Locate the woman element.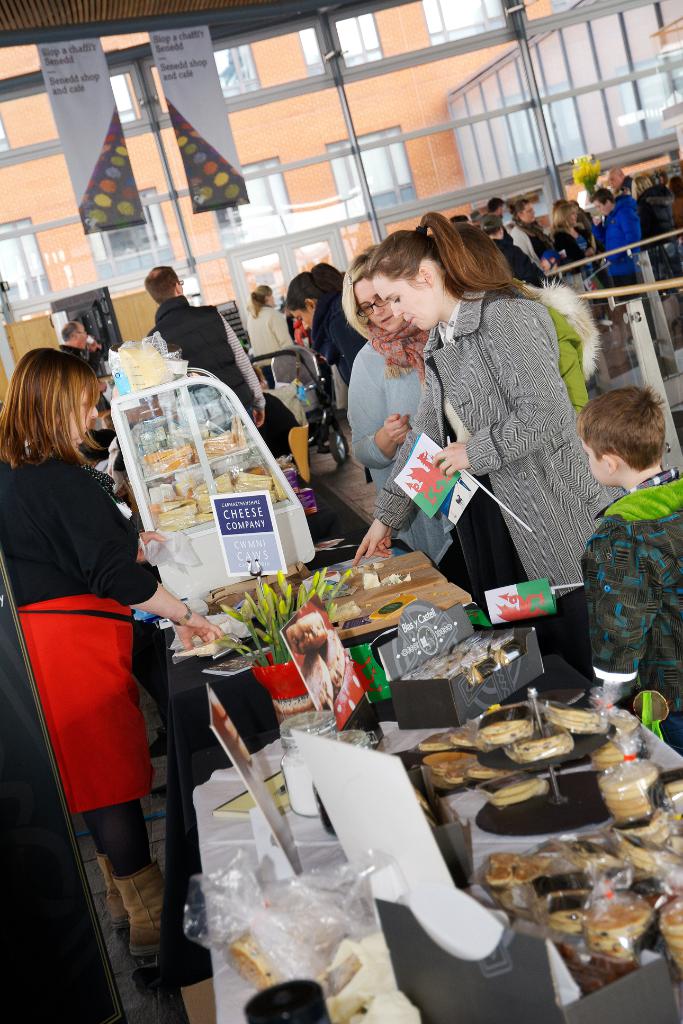
Element bbox: x1=343 y1=239 x2=466 y2=593.
